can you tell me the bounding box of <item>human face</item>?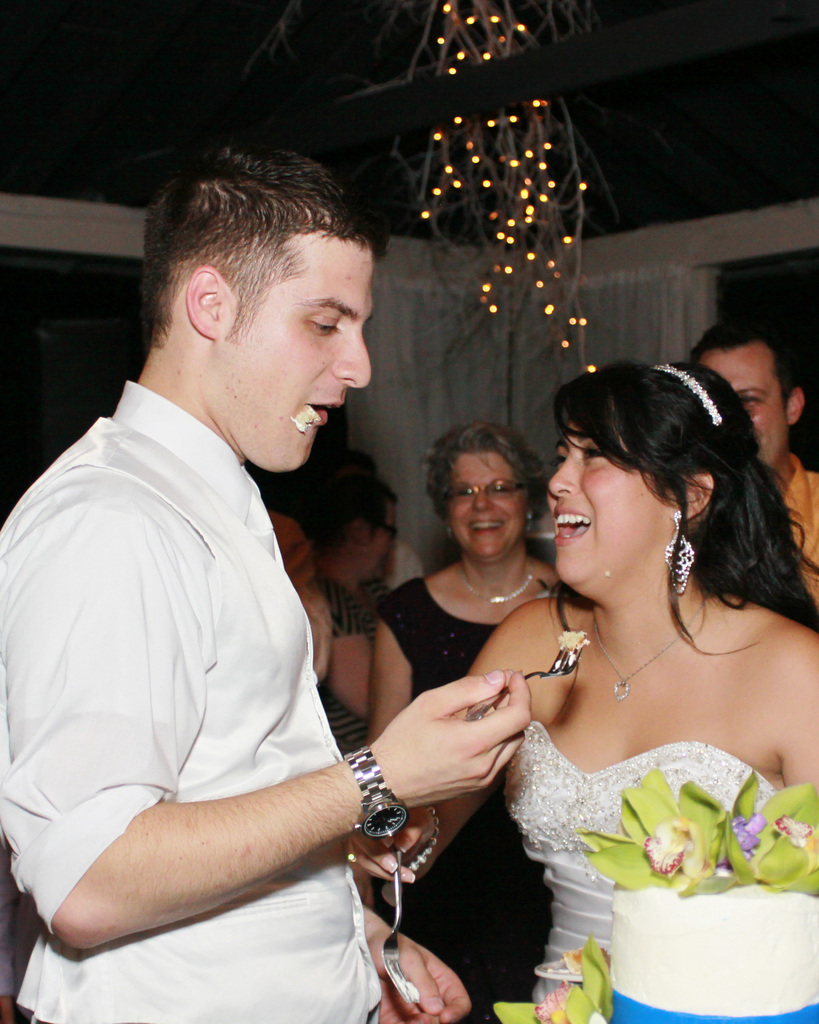
pyautogui.locateOnScreen(703, 347, 785, 469).
